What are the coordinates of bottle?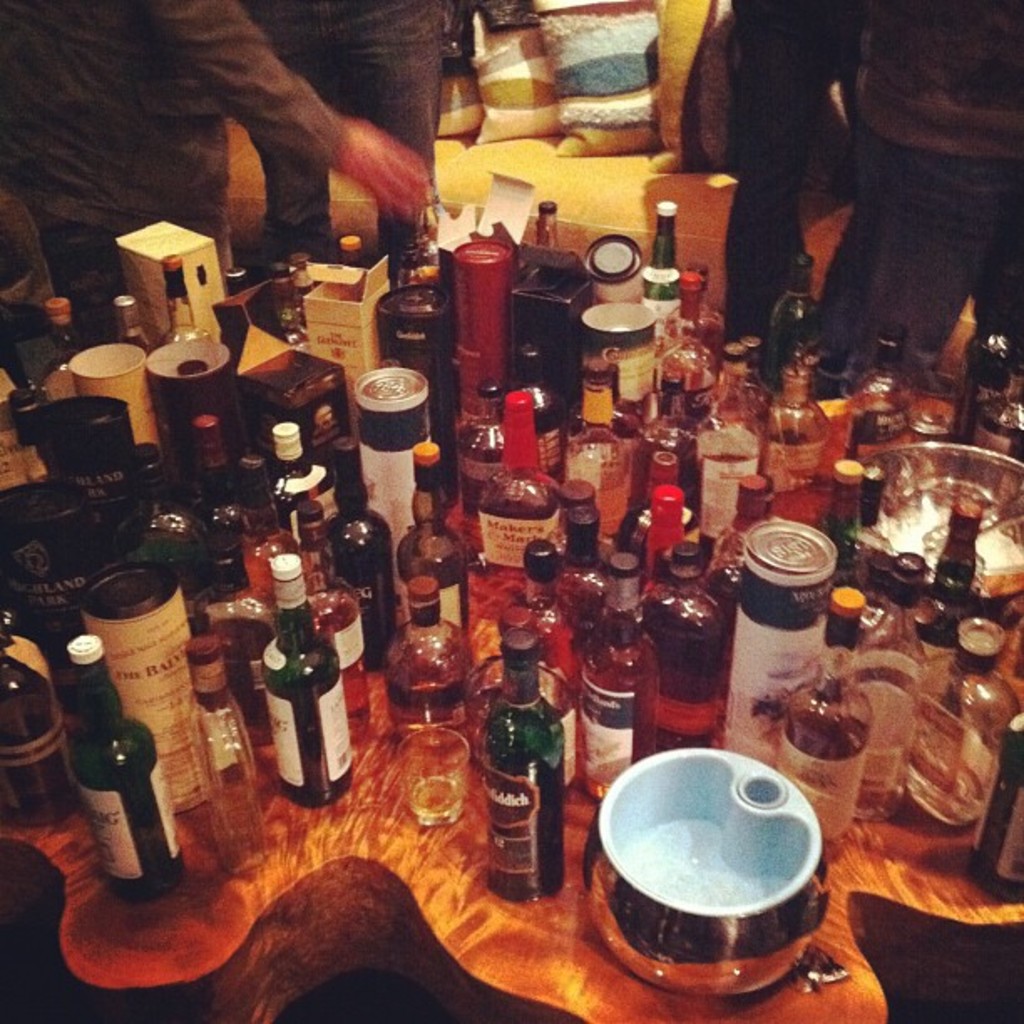
[463, 383, 510, 507].
